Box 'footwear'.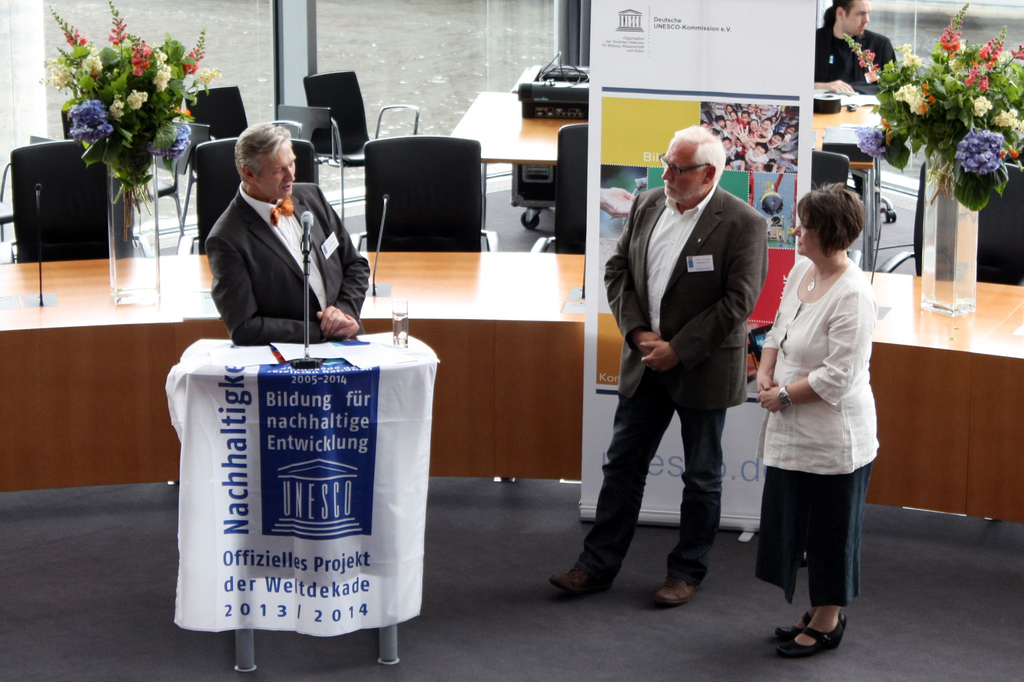
rect(551, 560, 611, 597).
